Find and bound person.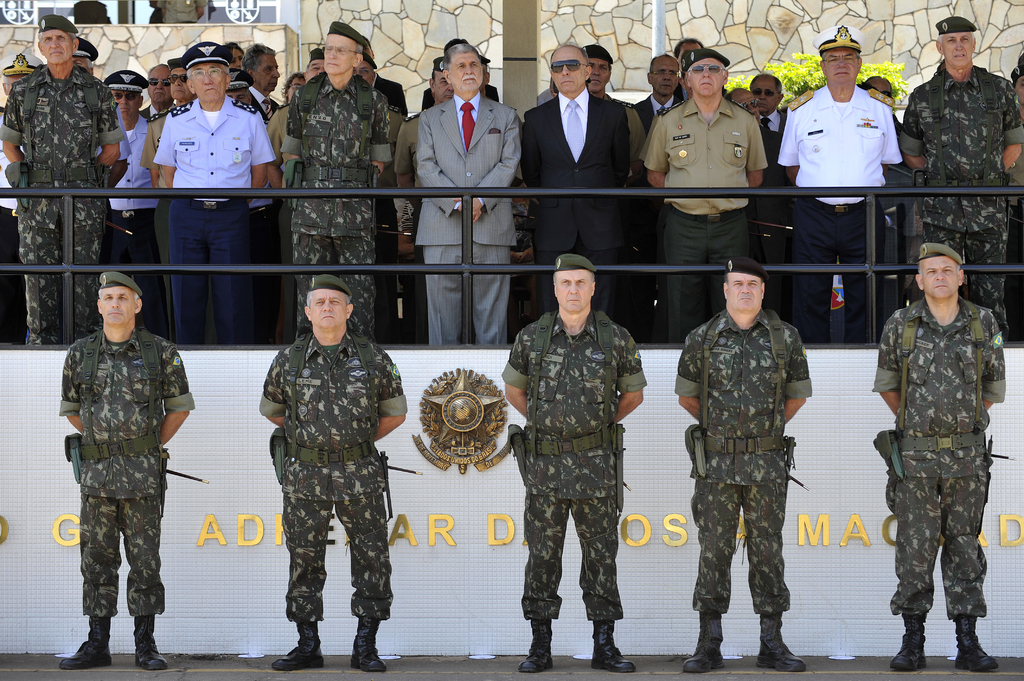
Bound: [x1=271, y1=15, x2=393, y2=343].
